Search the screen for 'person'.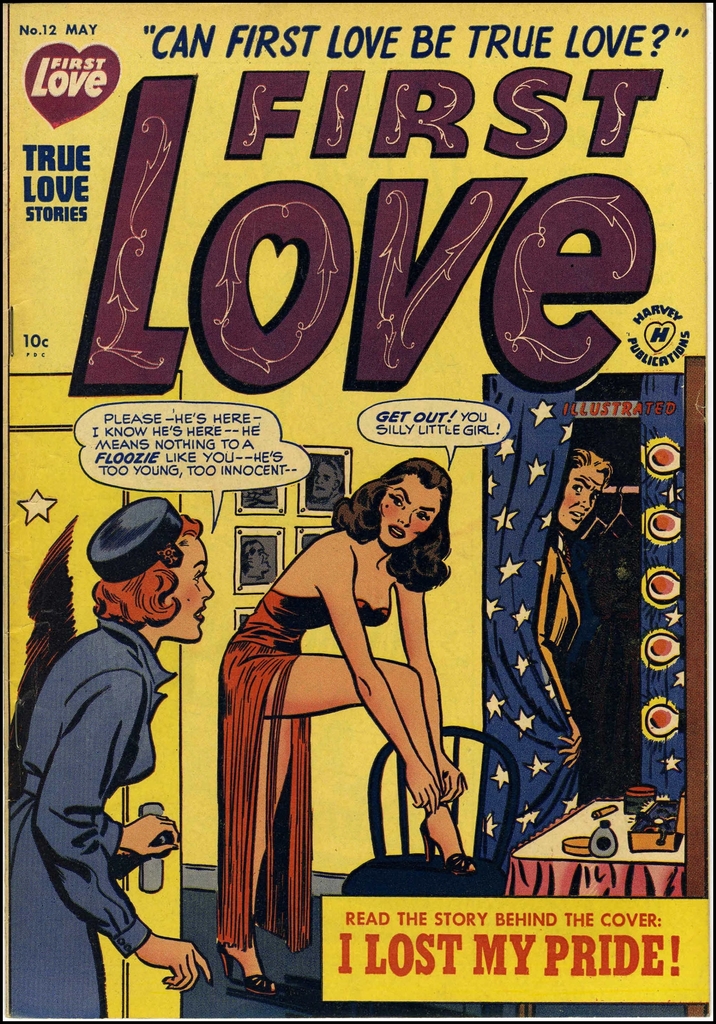
Found at l=534, t=447, r=613, b=769.
